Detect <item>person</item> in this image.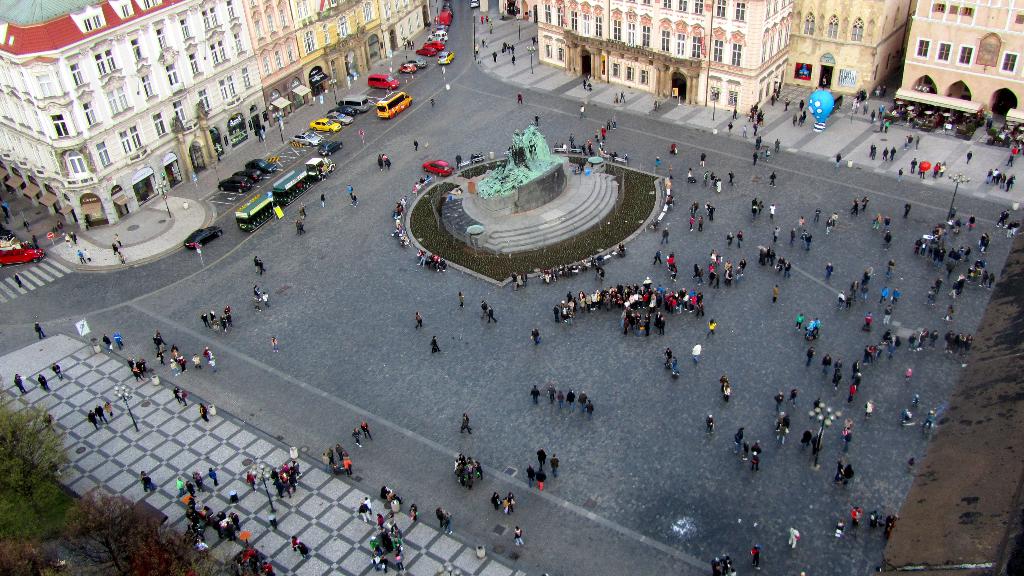
Detection: {"left": 511, "top": 494, "right": 514, "bottom": 506}.
